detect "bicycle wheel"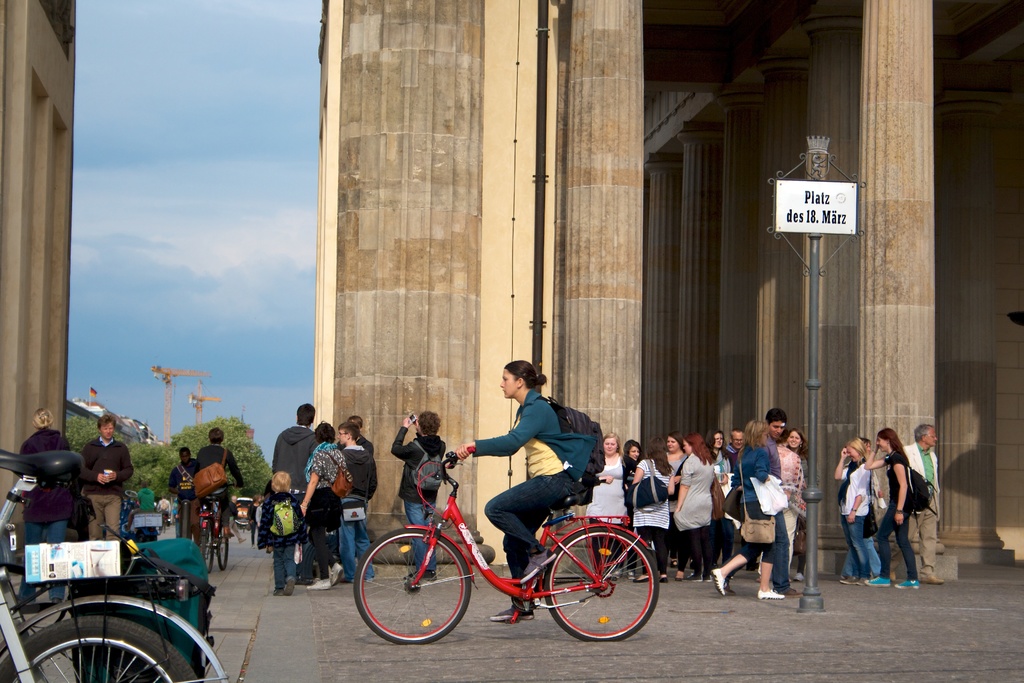
l=354, t=529, r=475, b=648
